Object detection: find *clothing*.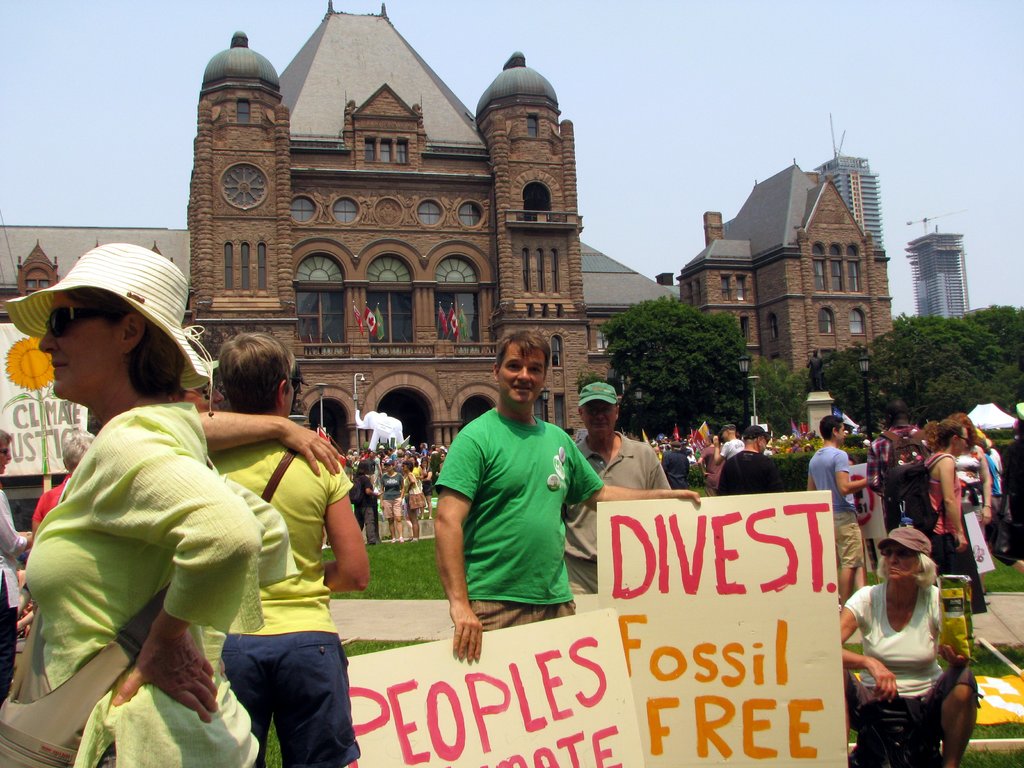
[x1=664, y1=450, x2=689, y2=492].
